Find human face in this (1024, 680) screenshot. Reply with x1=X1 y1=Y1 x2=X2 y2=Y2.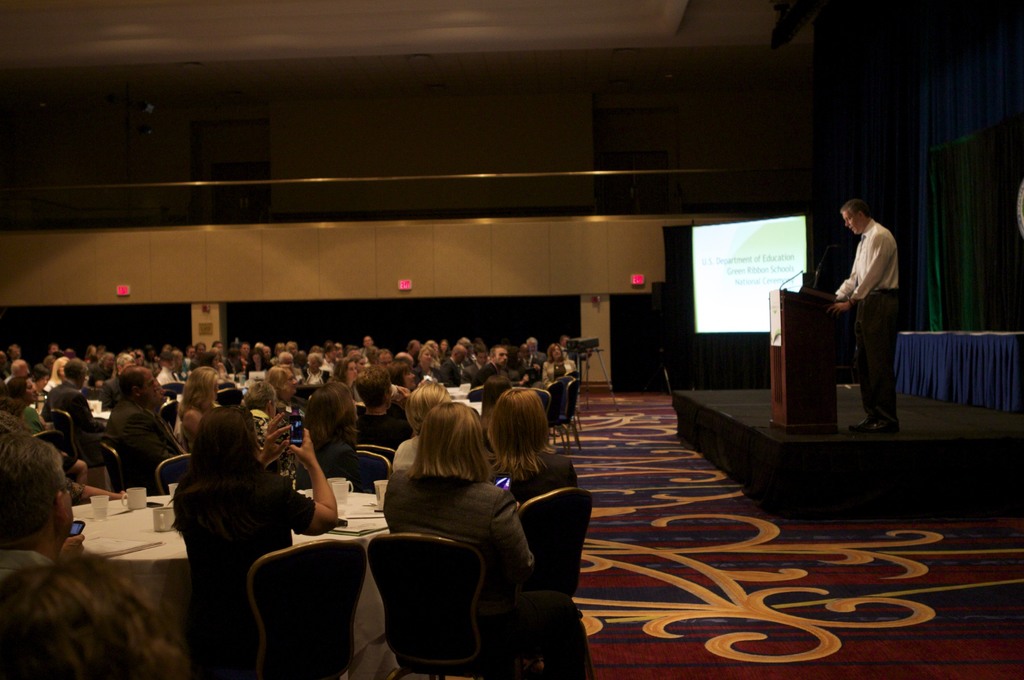
x1=440 y1=338 x2=448 y2=353.
